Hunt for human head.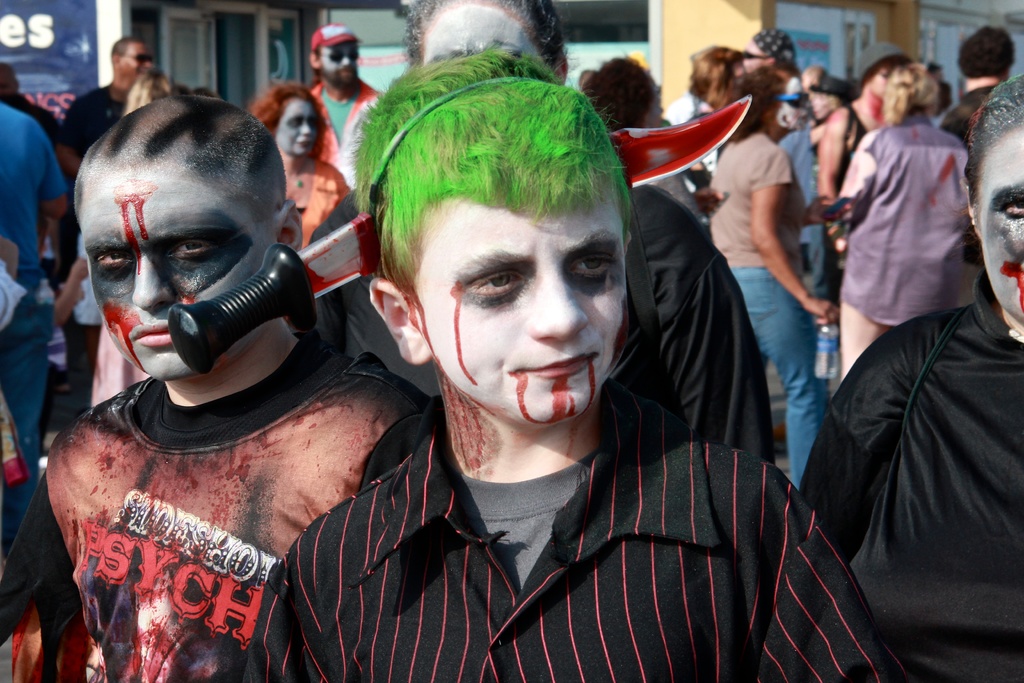
Hunted down at detection(810, 79, 852, 122).
